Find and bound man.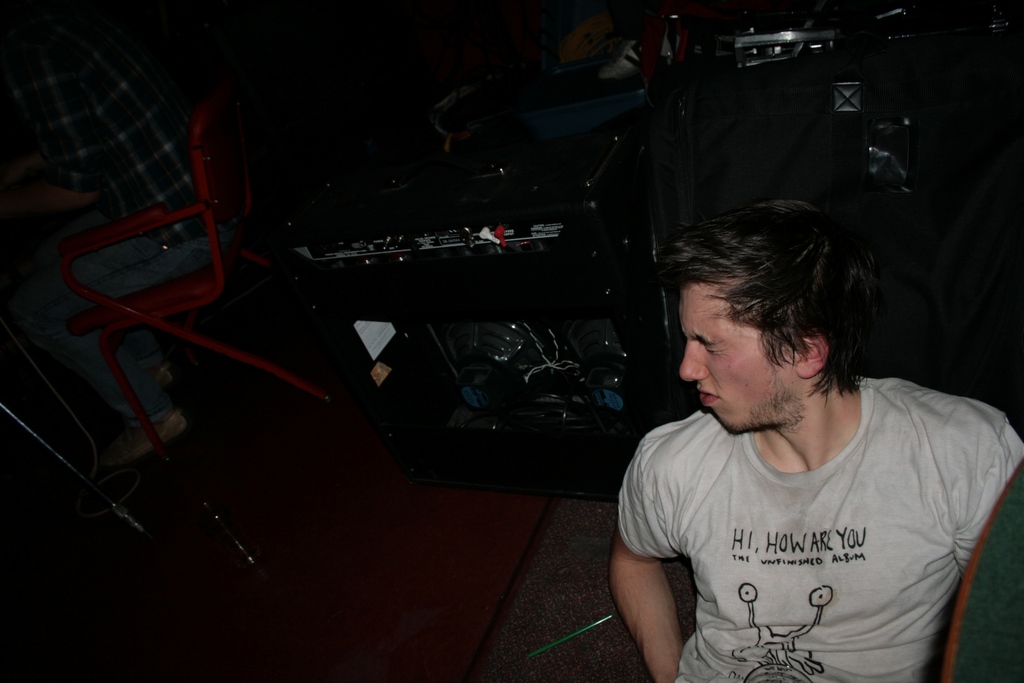
Bound: [left=604, top=195, right=1023, bottom=682].
